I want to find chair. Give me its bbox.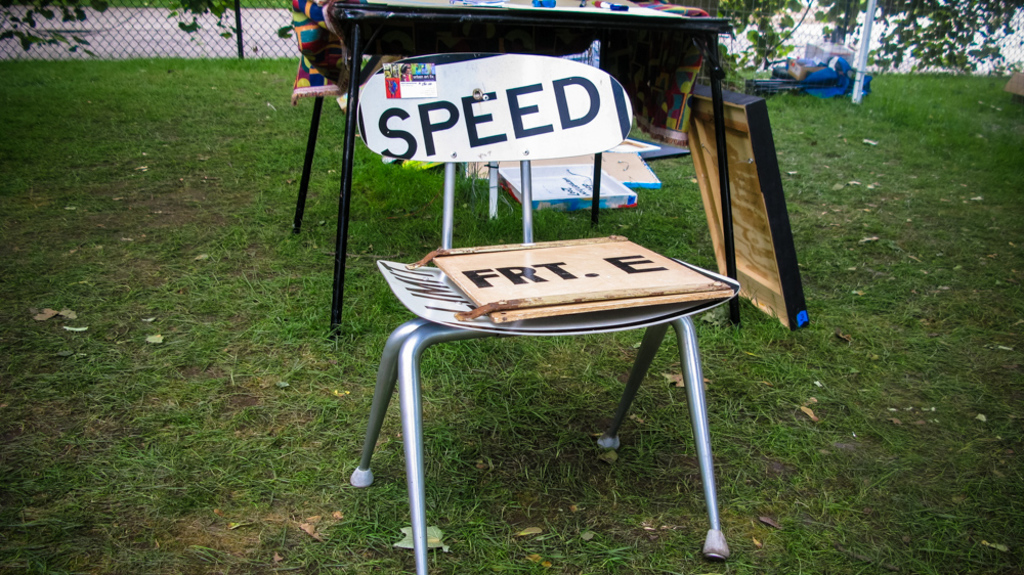
select_region(332, 62, 753, 561).
